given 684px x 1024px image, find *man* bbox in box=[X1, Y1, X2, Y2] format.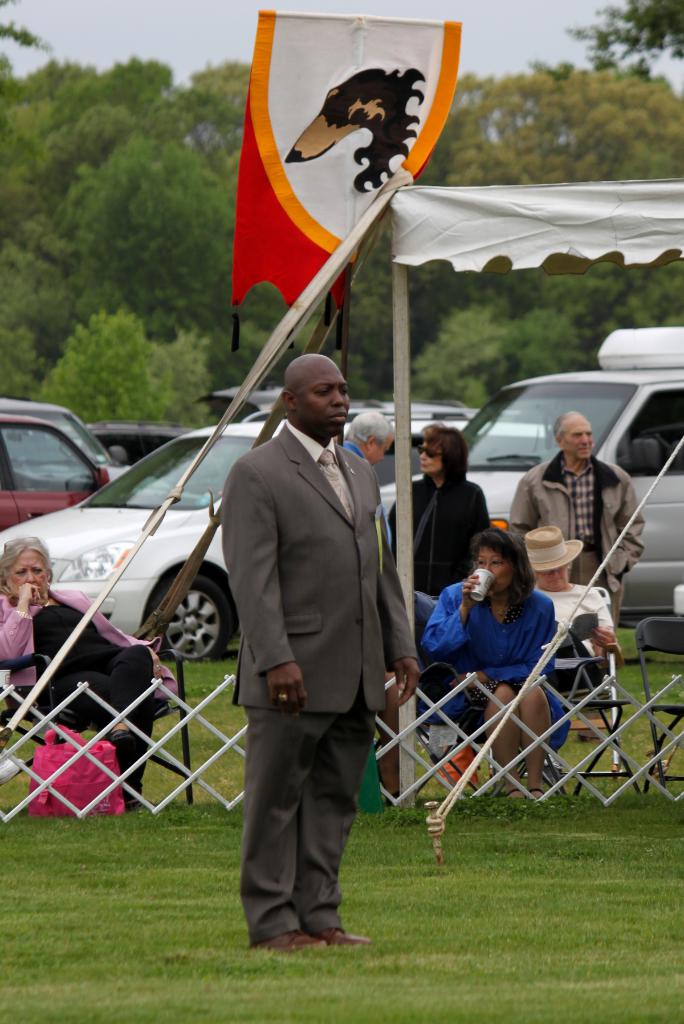
box=[511, 410, 646, 641].
